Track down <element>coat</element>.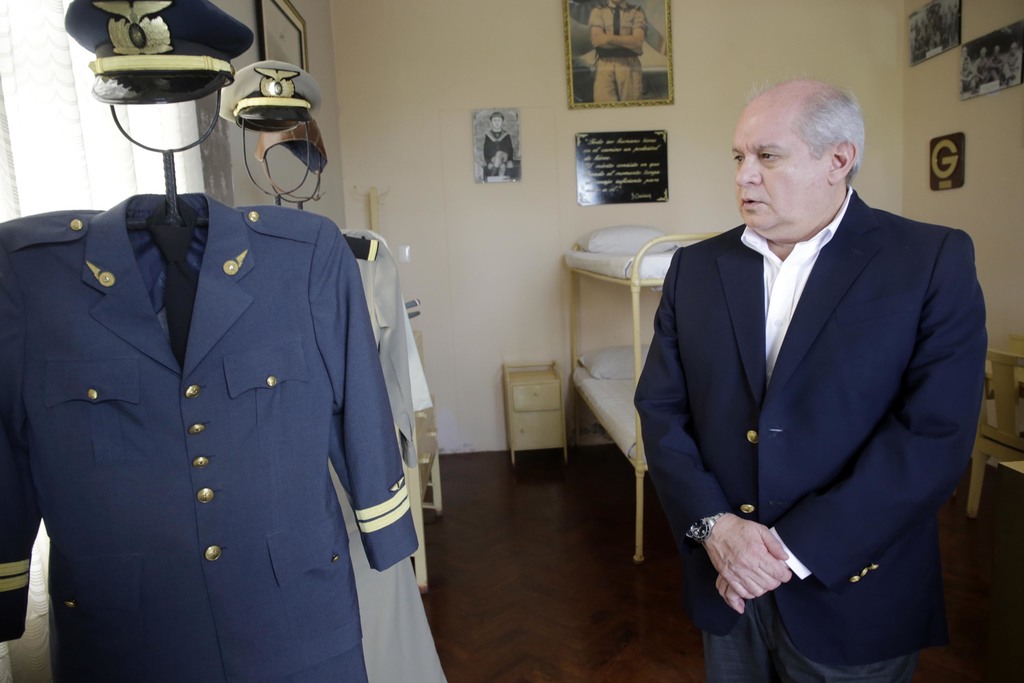
Tracked to {"left": 644, "top": 190, "right": 991, "bottom": 677}.
